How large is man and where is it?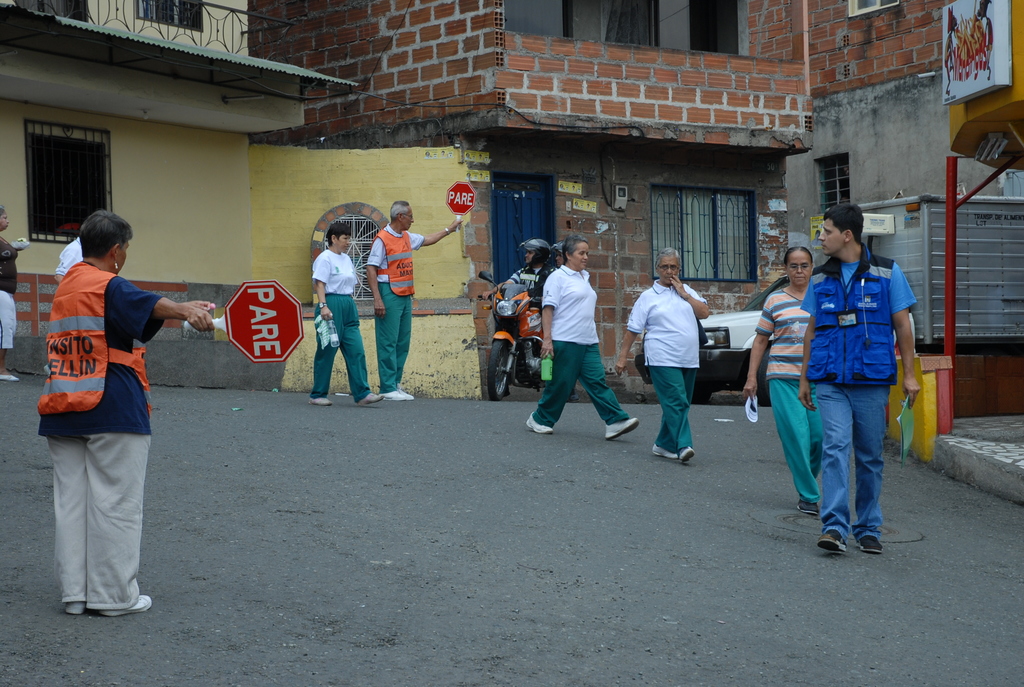
Bounding box: rect(473, 233, 557, 313).
